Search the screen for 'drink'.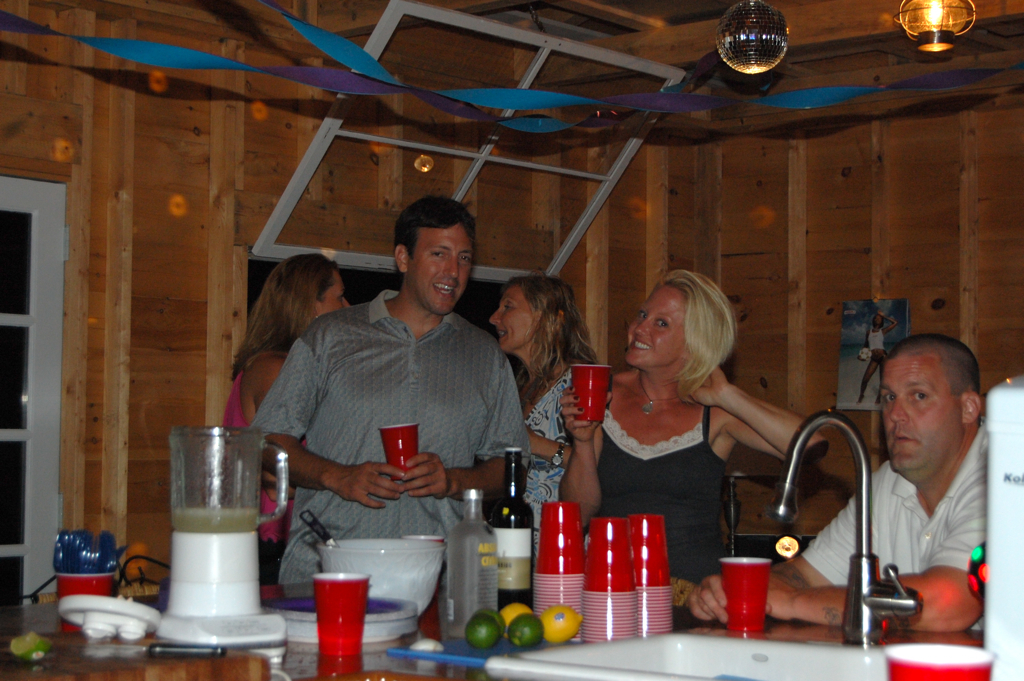
Found at crop(448, 489, 499, 639).
